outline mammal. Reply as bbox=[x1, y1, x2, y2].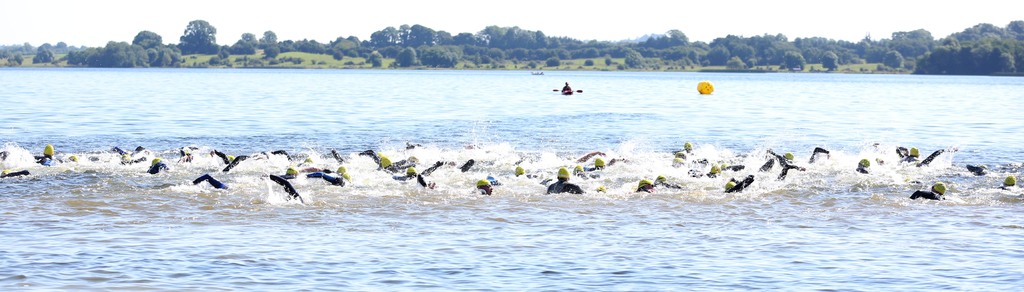
bbox=[967, 163, 988, 175].
